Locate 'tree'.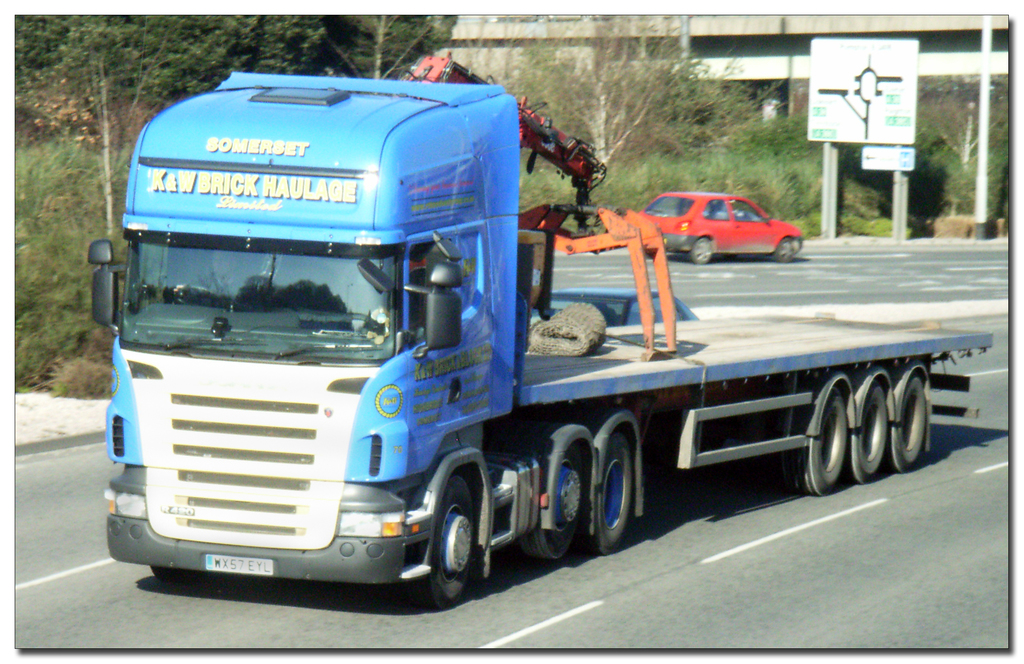
Bounding box: box=[906, 69, 1009, 221].
